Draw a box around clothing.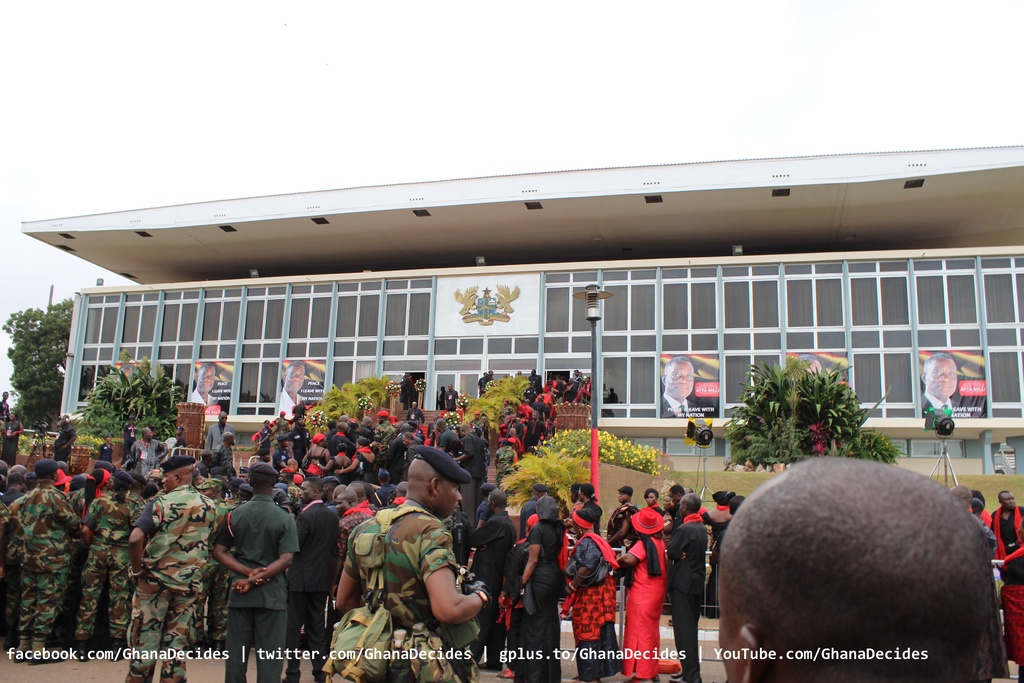
box(0, 420, 20, 467).
